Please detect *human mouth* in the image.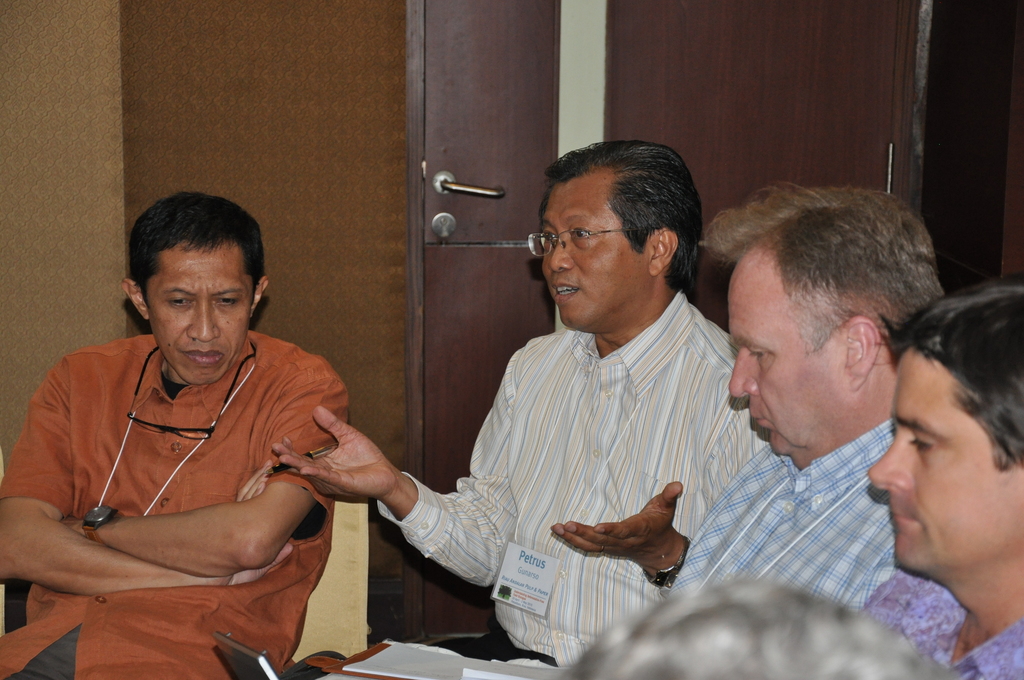
box=[544, 275, 586, 303].
